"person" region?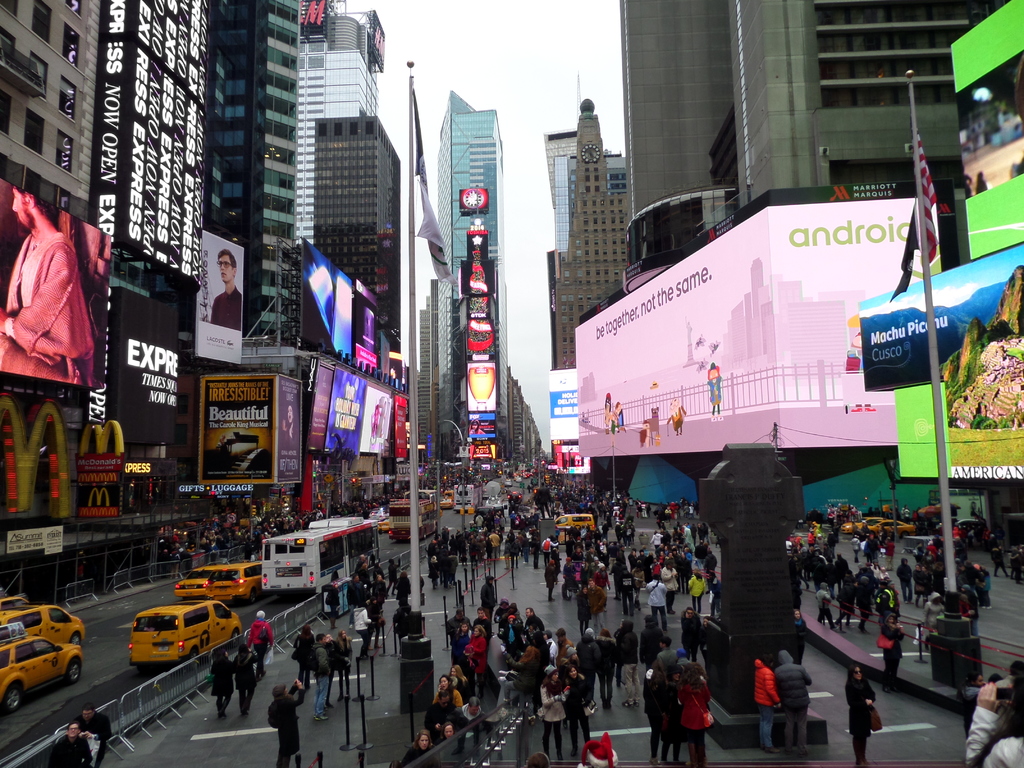
l=874, t=610, r=906, b=695
